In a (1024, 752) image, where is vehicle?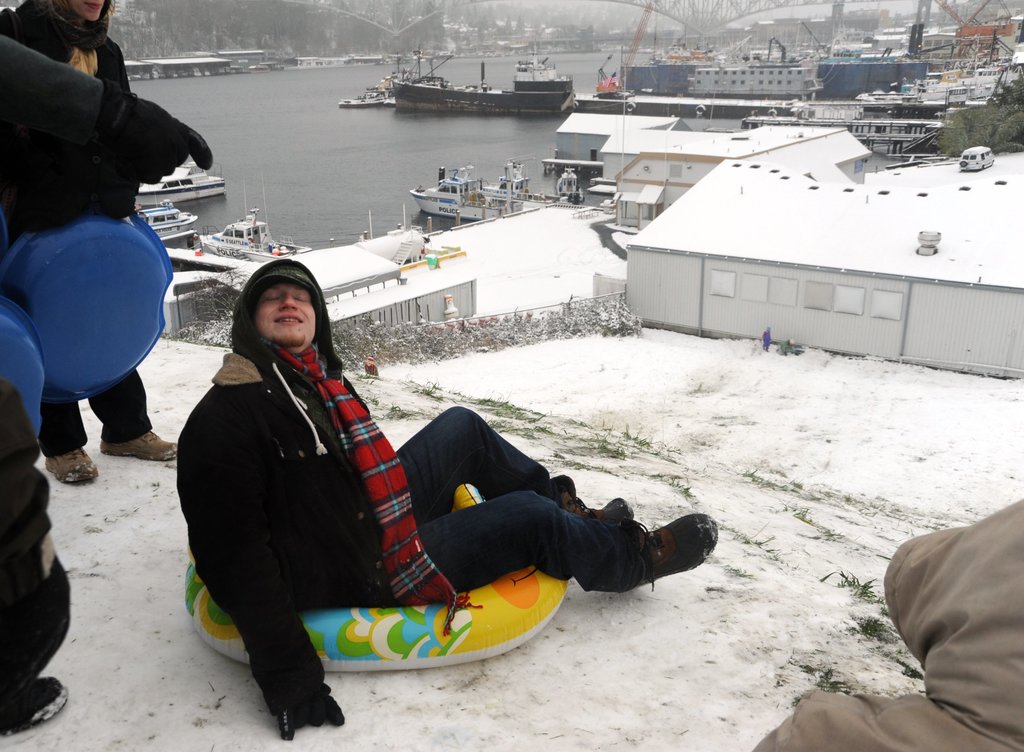
(left=394, top=57, right=580, bottom=117).
